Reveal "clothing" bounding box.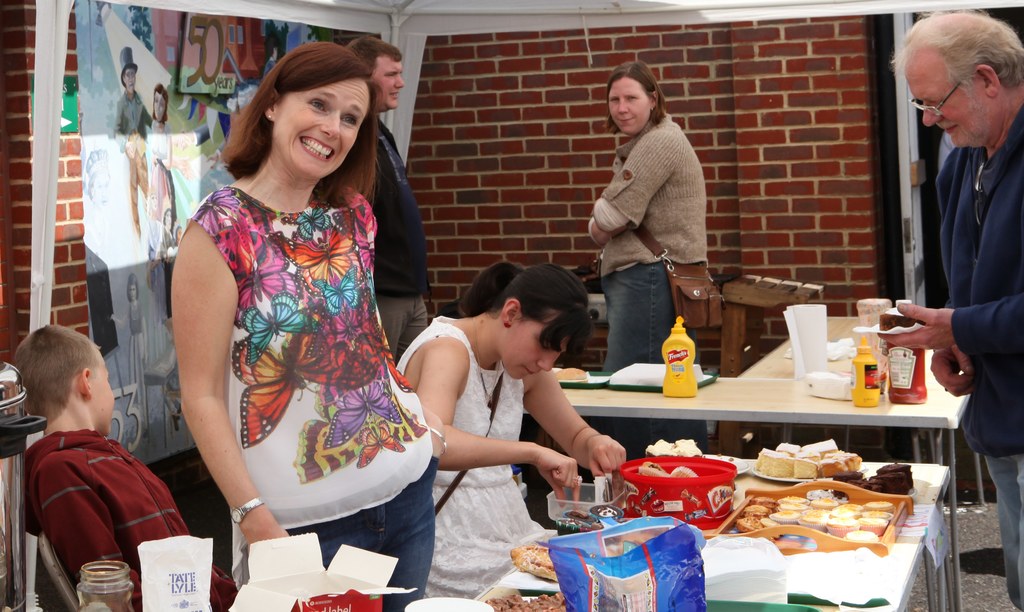
Revealed: rect(178, 179, 434, 611).
